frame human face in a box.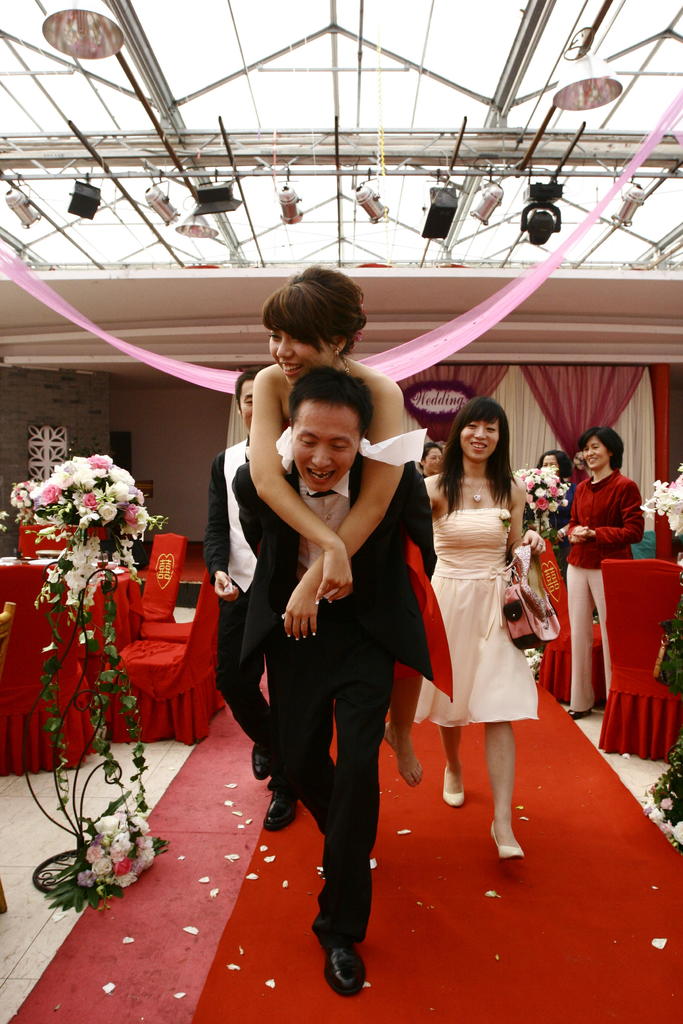
<box>268,328,334,387</box>.
